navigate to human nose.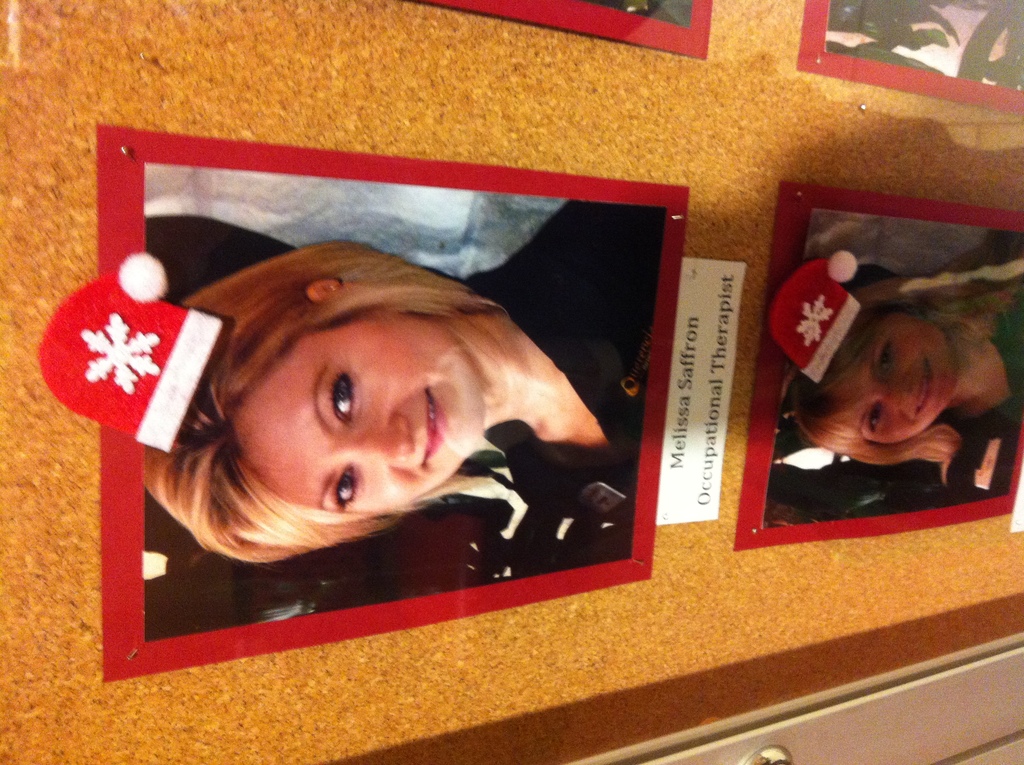
Navigation target: left=888, top=373, right=916, bottom=416.
